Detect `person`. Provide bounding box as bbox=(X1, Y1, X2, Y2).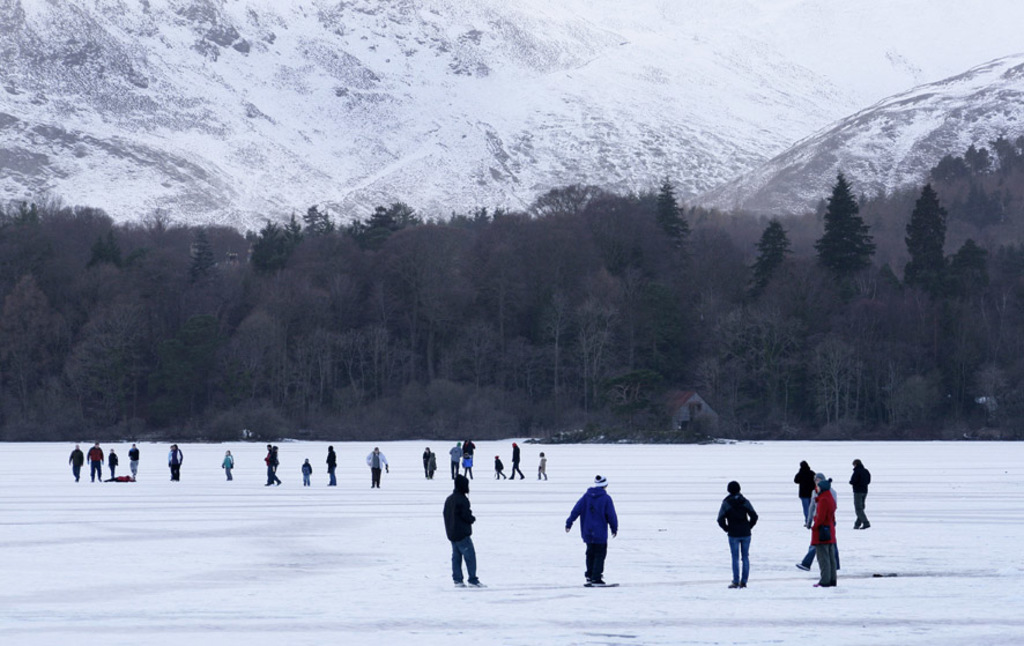
bbox=(364, 445, 391, 482).
